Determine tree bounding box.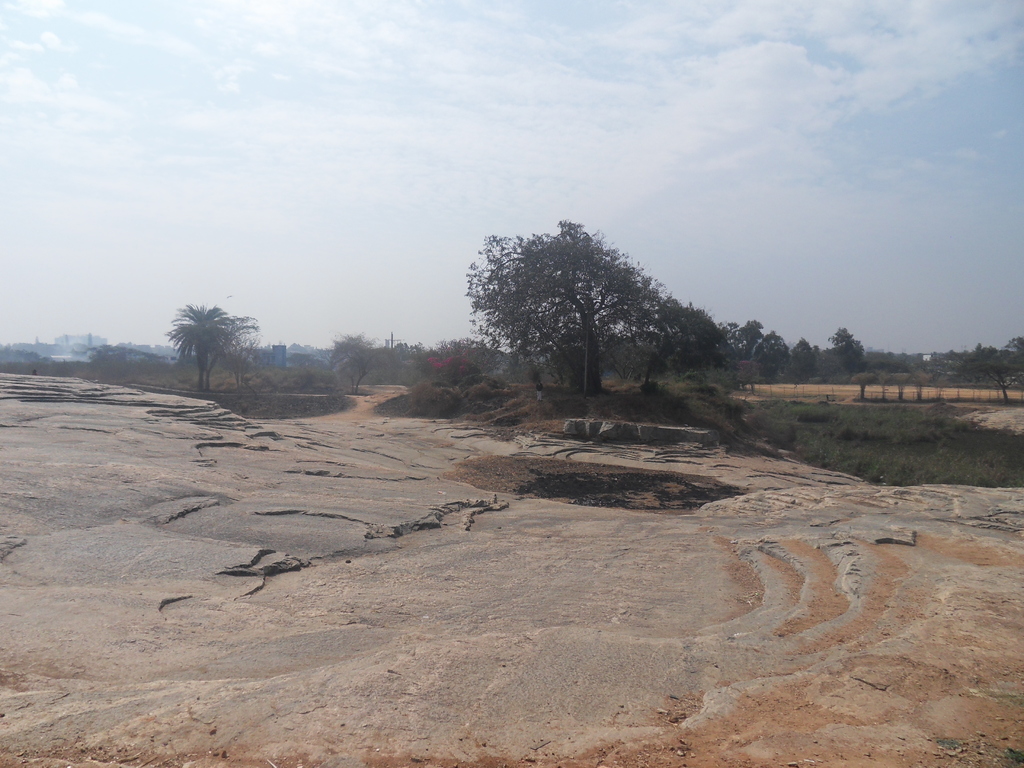
Determined: bbox=[965, 360, 1017, 410].
